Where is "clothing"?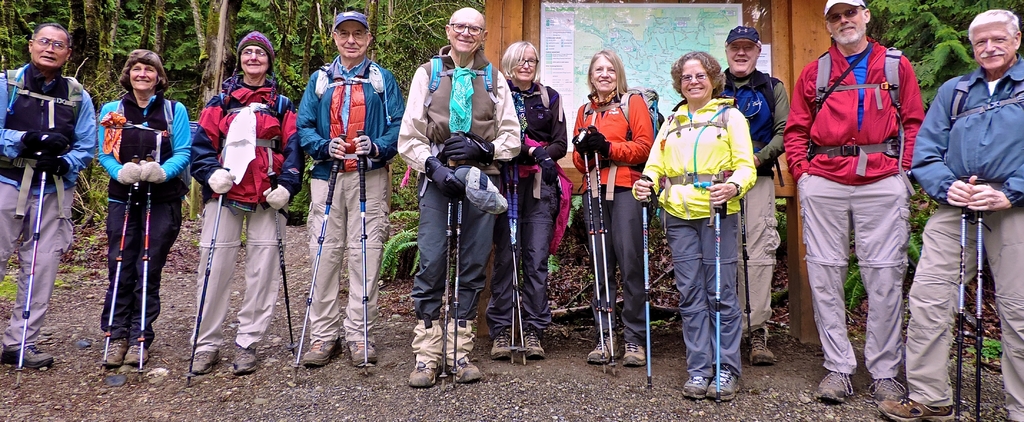
{"left": 294, "top": 53, "right": 404, "bottom": 346}.
